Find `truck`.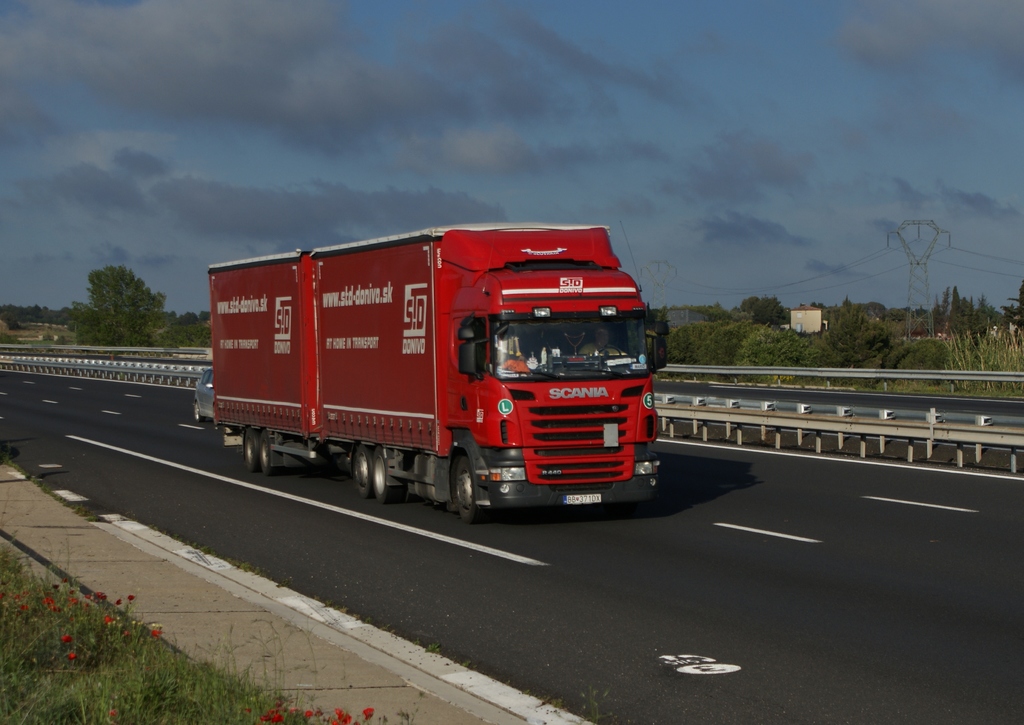
[x1=198, y1=211, x2=676, y2=528].
